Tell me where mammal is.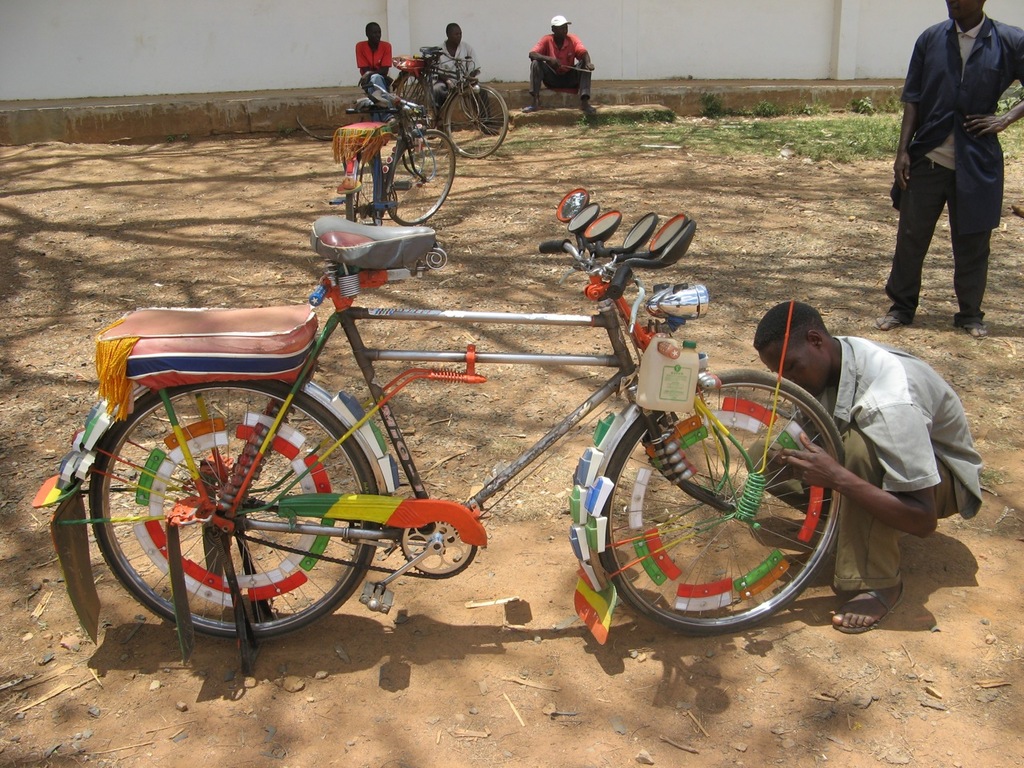
mammal is at bbox=(518, 17, 593, 111).
